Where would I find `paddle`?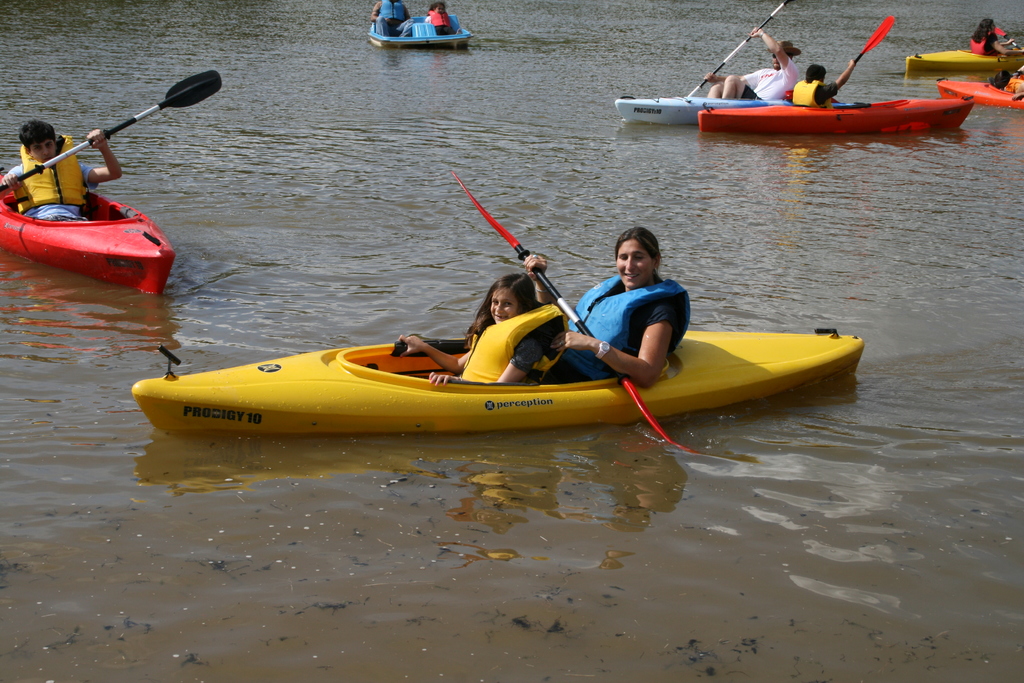
At bbox(451, 171, 701, 454).
